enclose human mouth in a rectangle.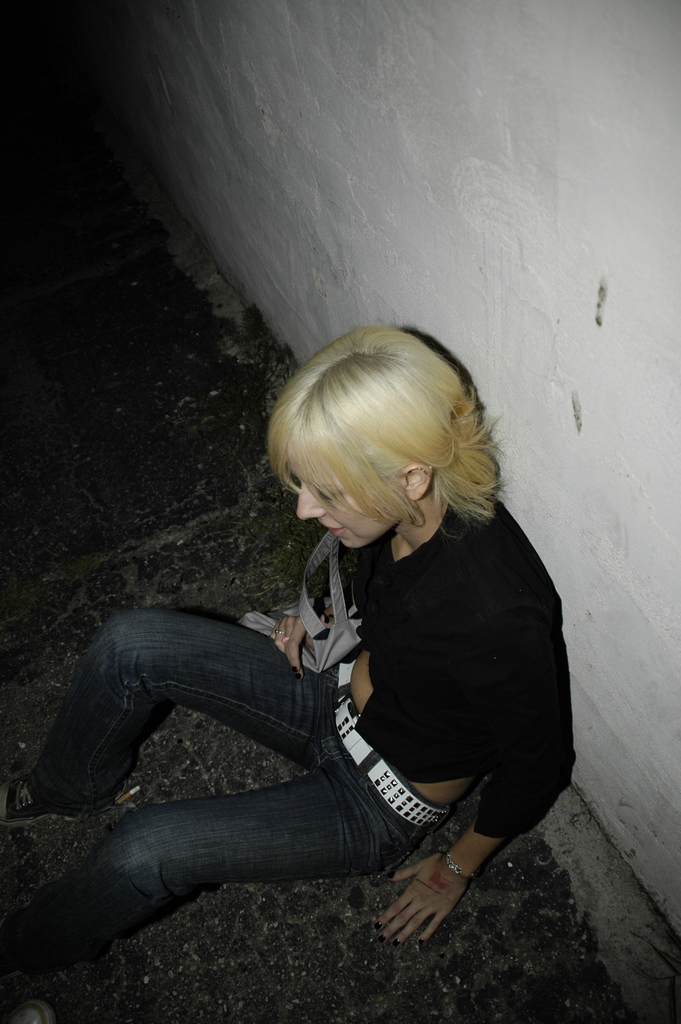
x1=319 y1=524 x2=345 y2=532.
